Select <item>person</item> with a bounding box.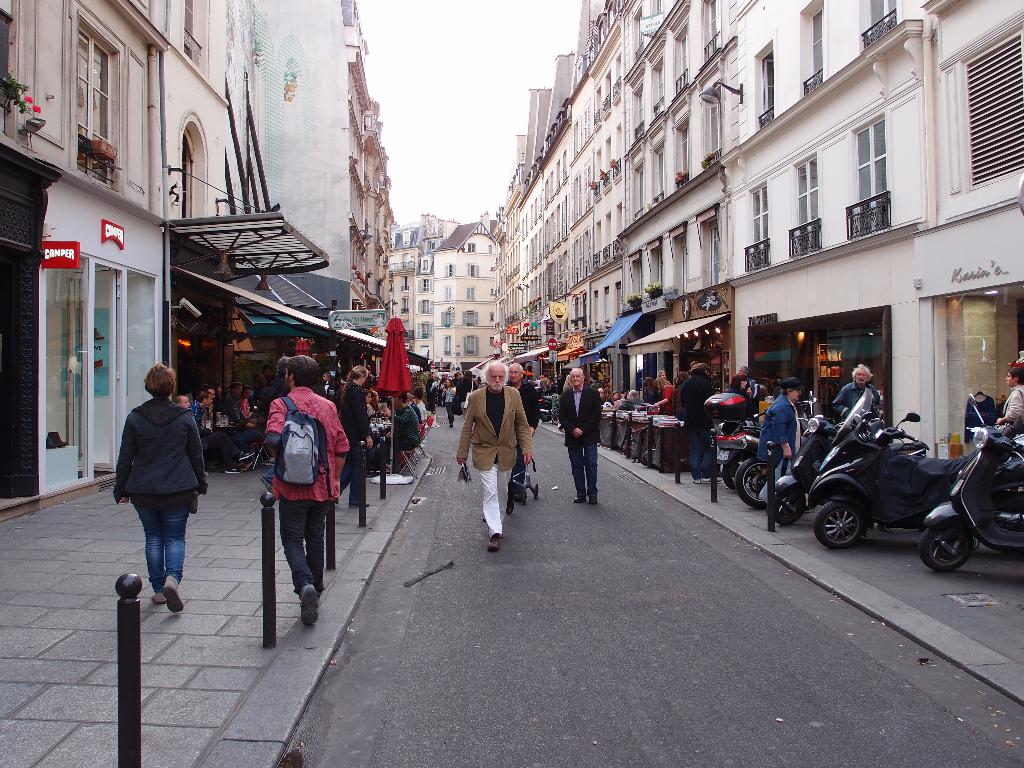
359/388/380/429.
